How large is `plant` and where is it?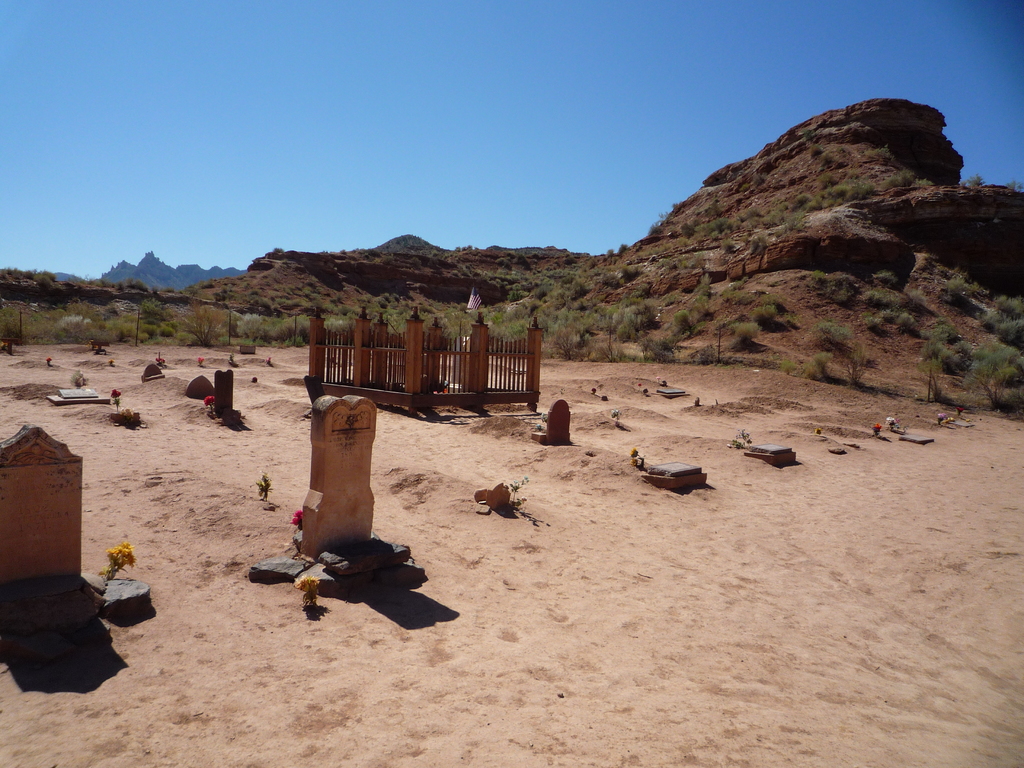
Bounding box: region(257, 471, 268, 506).
